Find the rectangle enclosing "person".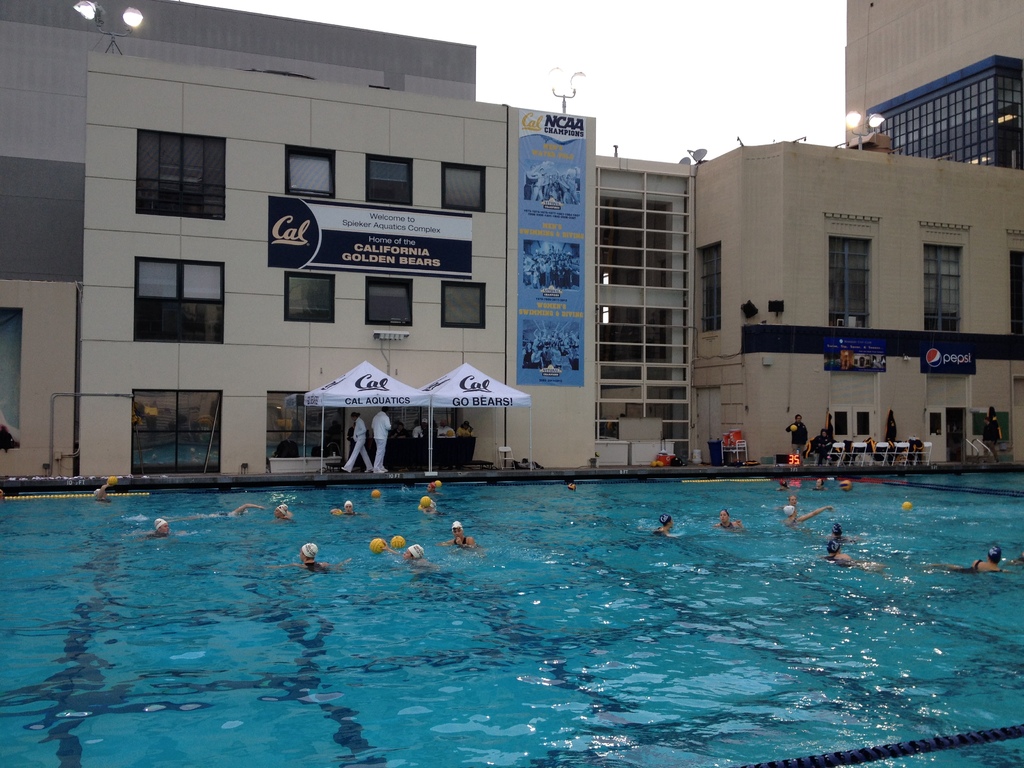
region(813, 540, 872, 571).
